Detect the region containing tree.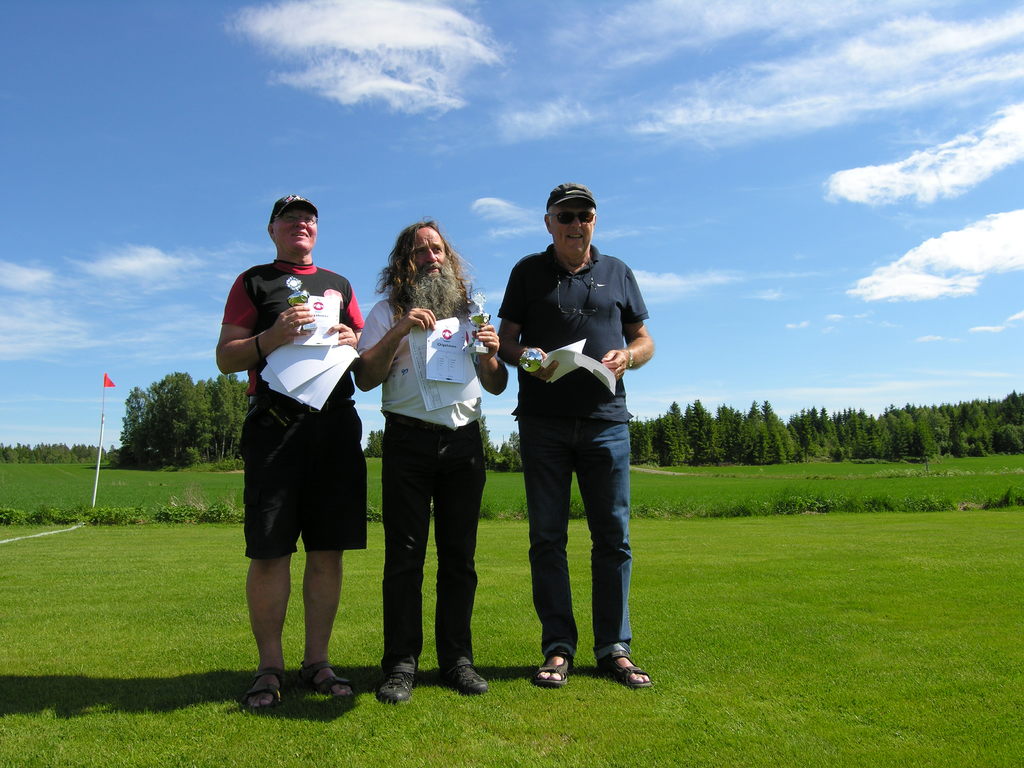
bbox=[137, 371, 210, 464].
